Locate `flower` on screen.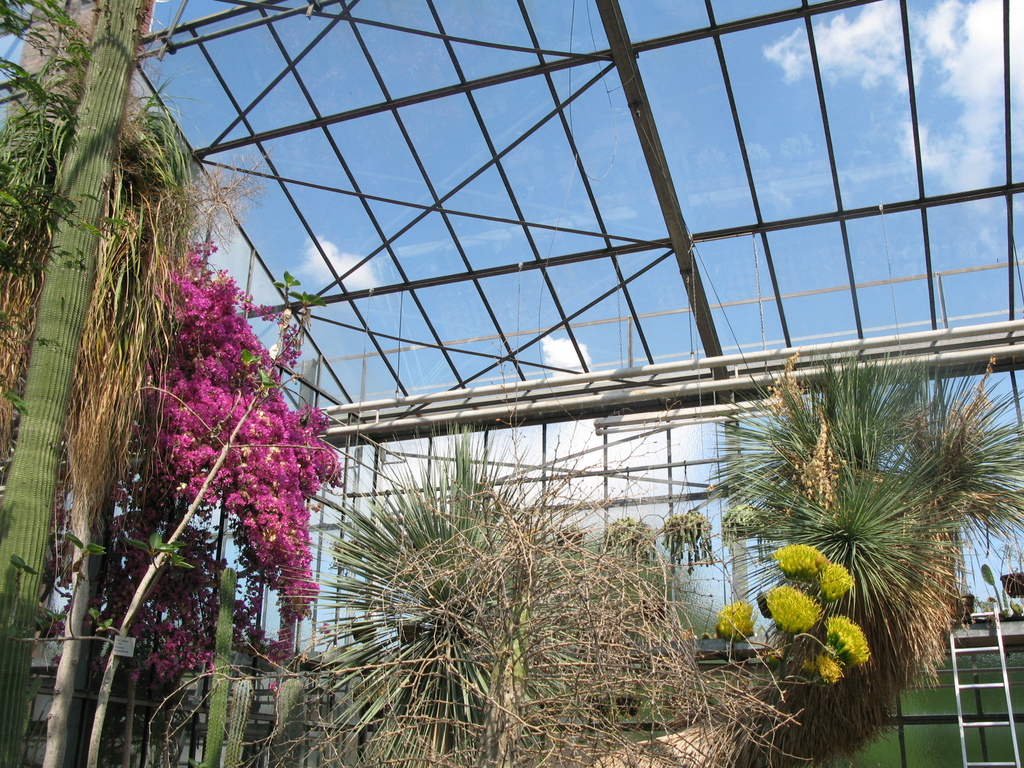
On screen at bbox=[764, 584, 824, 639].
